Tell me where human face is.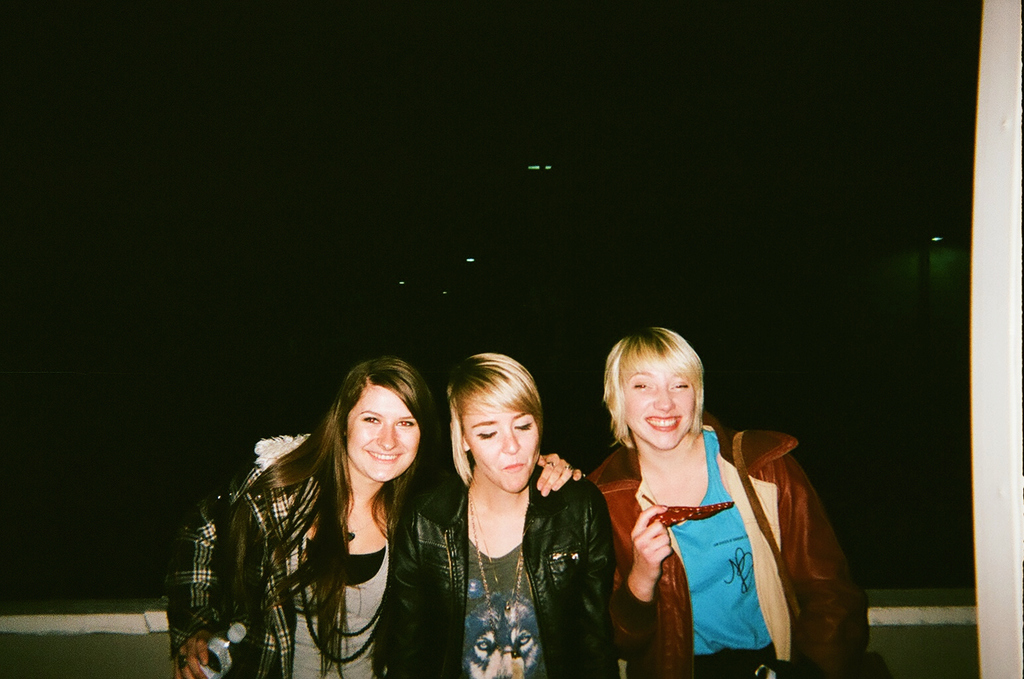
human face is at x1=472, y1=399, x2=538, y2=491.
